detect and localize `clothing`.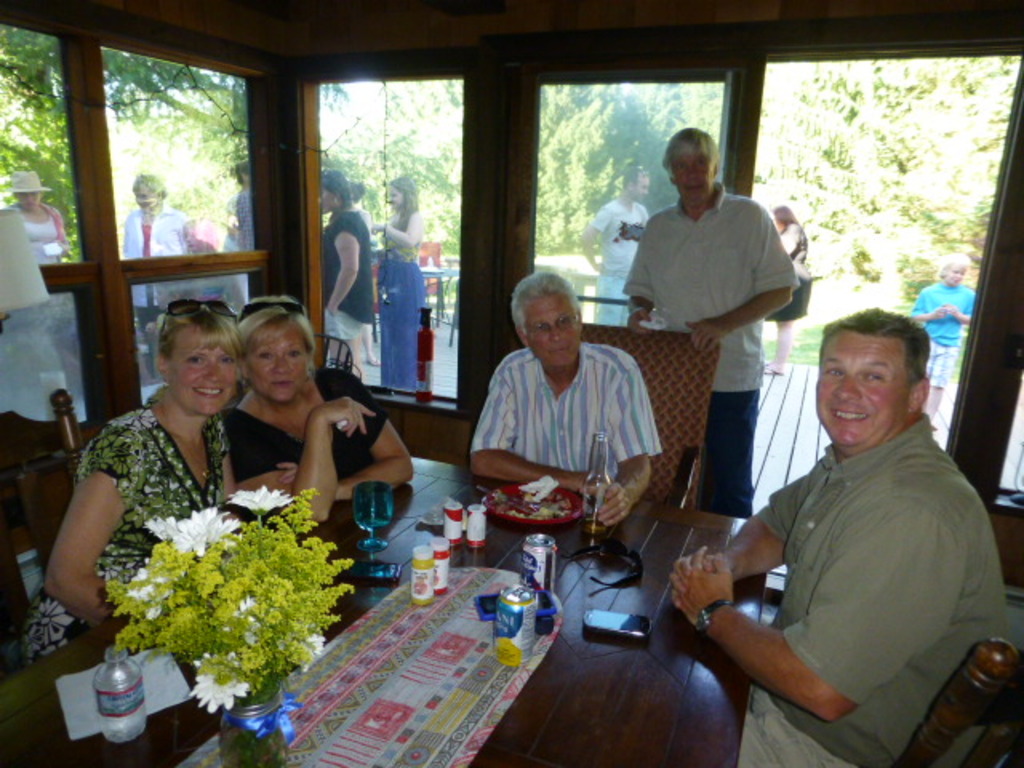
Localized at 371/208/426/394.
